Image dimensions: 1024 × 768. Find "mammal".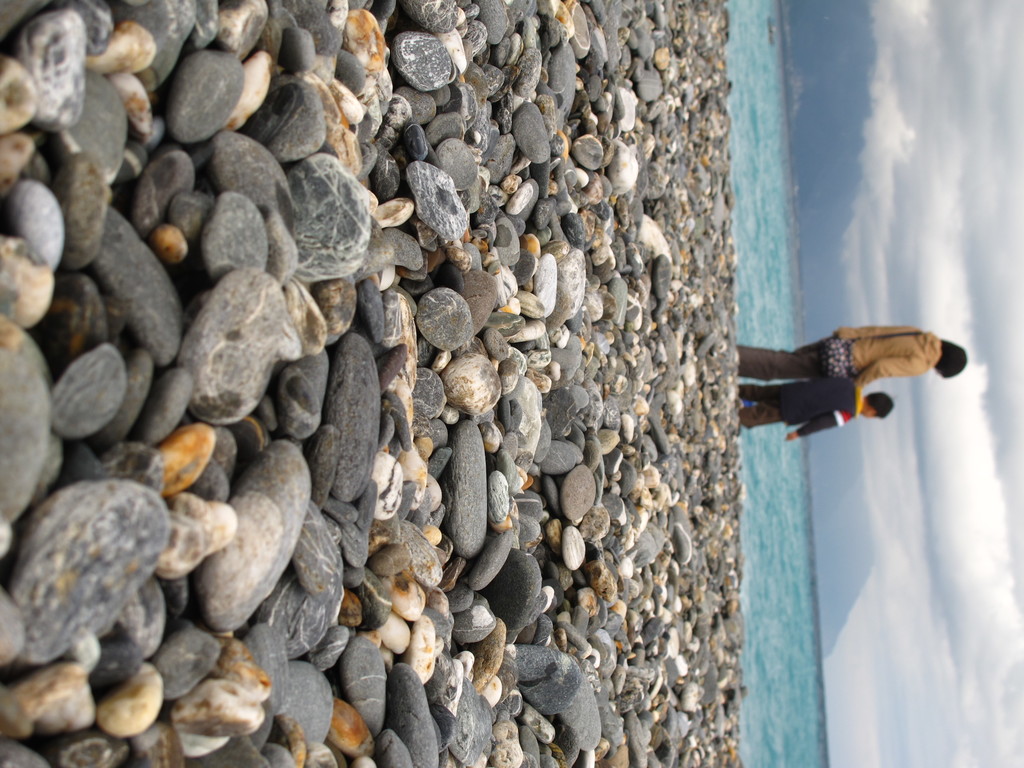
<region>733, 389, 890, 440</region>.
